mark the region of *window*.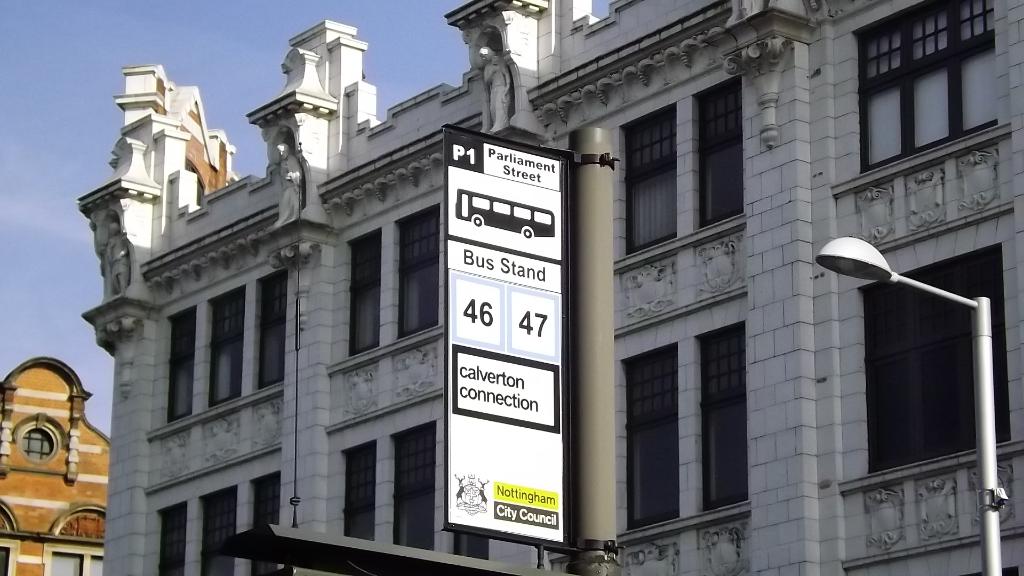
Region: <bbox>689, 326, 742, 531</bbox>.
